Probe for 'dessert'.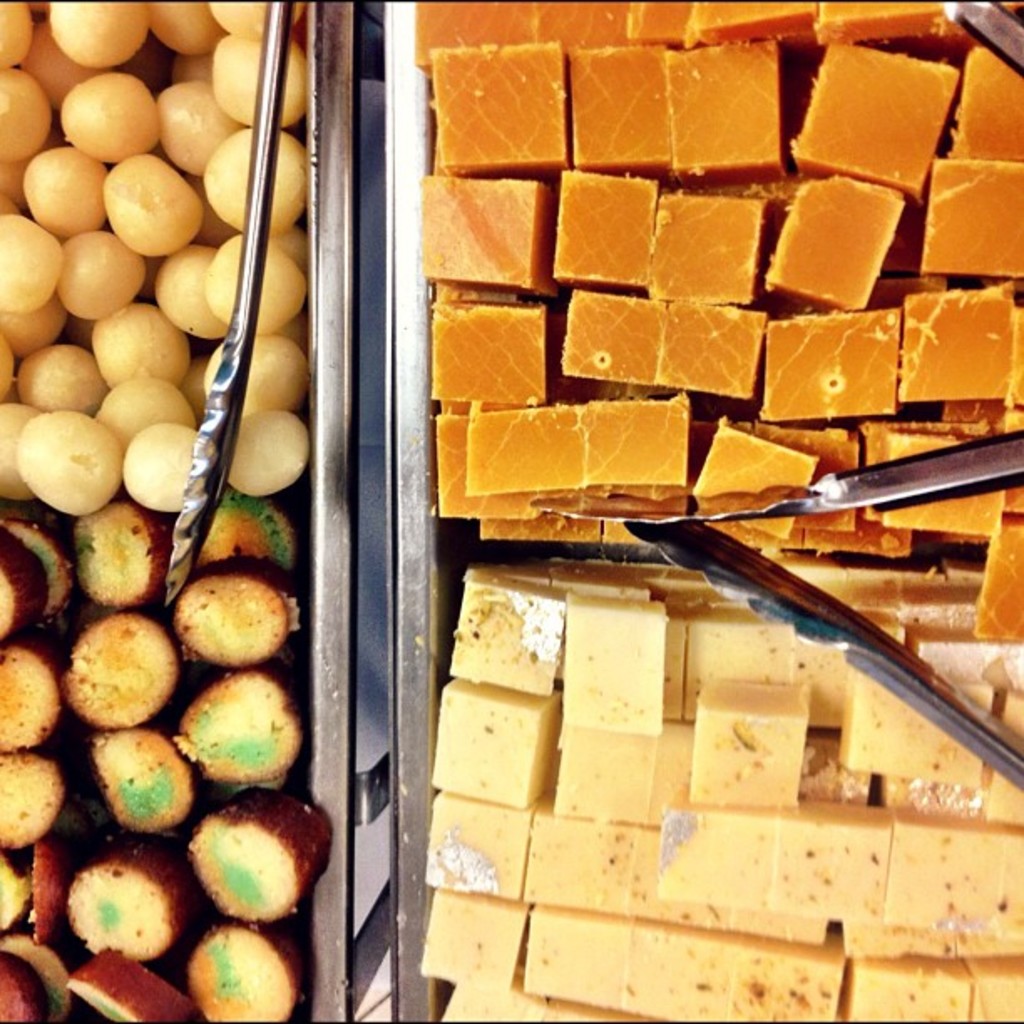
Probe result: select_region(206, 231, 300, 320).
